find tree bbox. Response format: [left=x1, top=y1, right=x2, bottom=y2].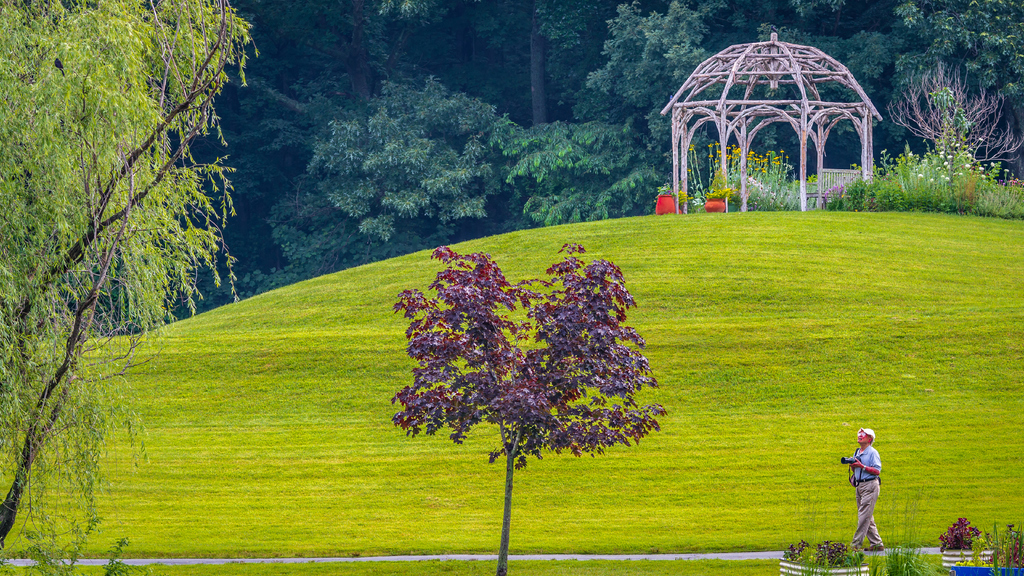
[left=391, top=234, right=669, bottom=575].
